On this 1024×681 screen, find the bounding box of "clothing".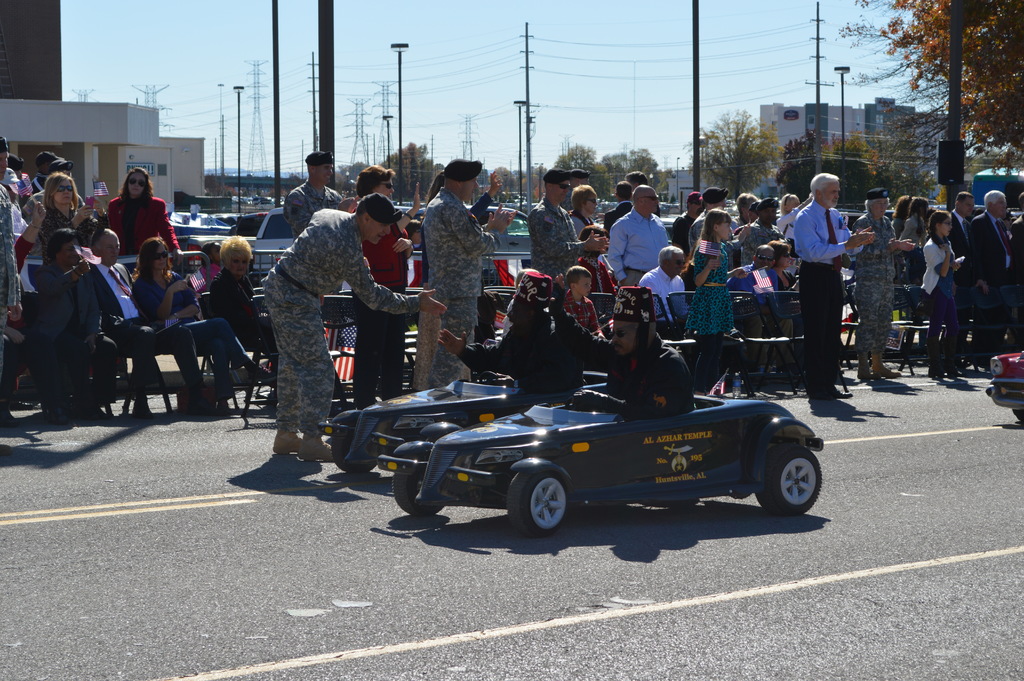
Bounding box: locate(897, 233, 968, 372).
